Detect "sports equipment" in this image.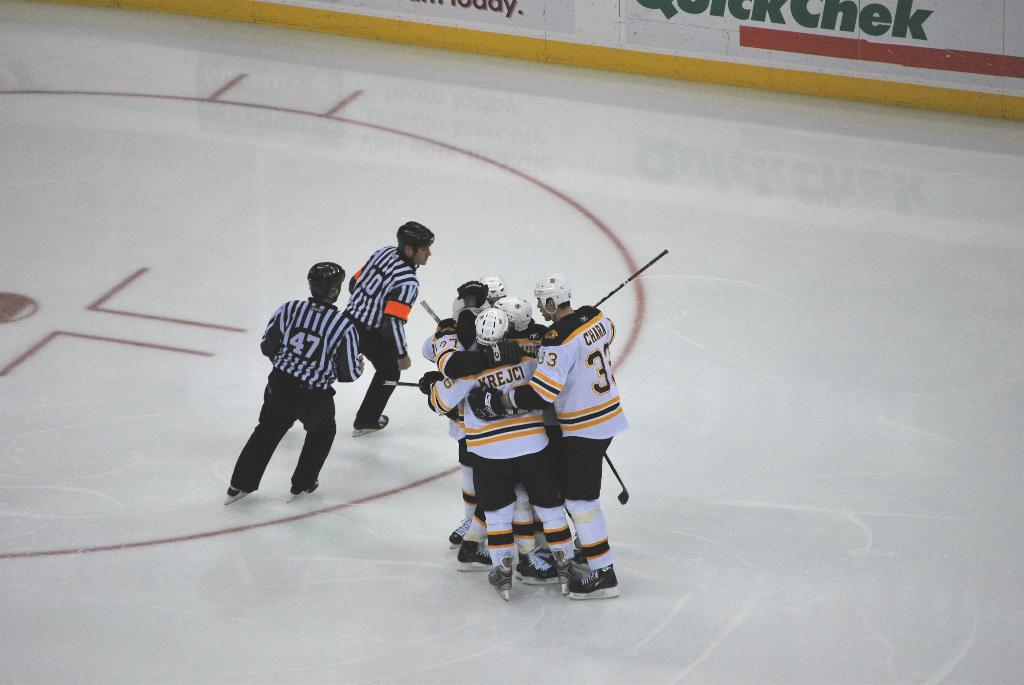
Detection: [501,298,531,331].
